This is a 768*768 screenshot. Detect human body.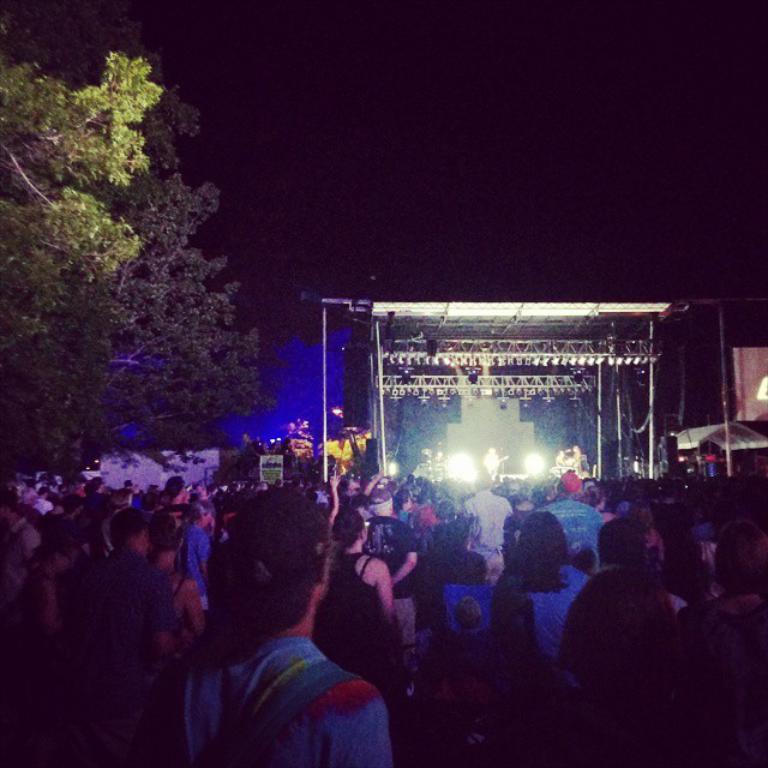
<region>182, 486, 397, 767</region>.
